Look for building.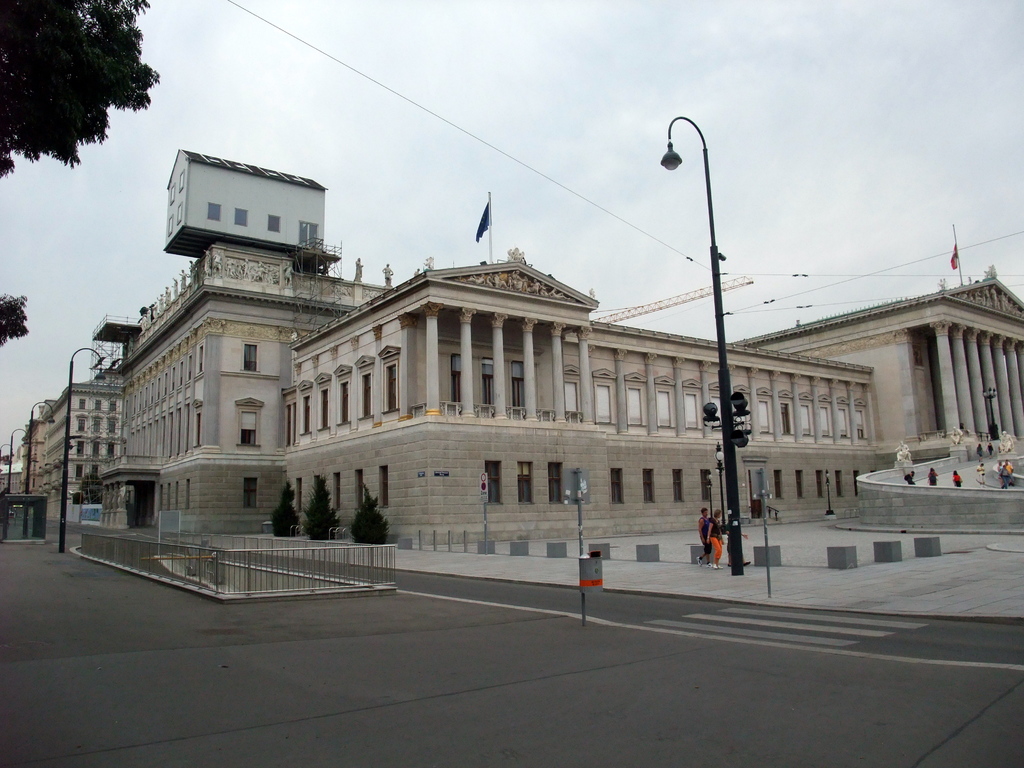
Found: detection(90, 277, 1023, 549).
